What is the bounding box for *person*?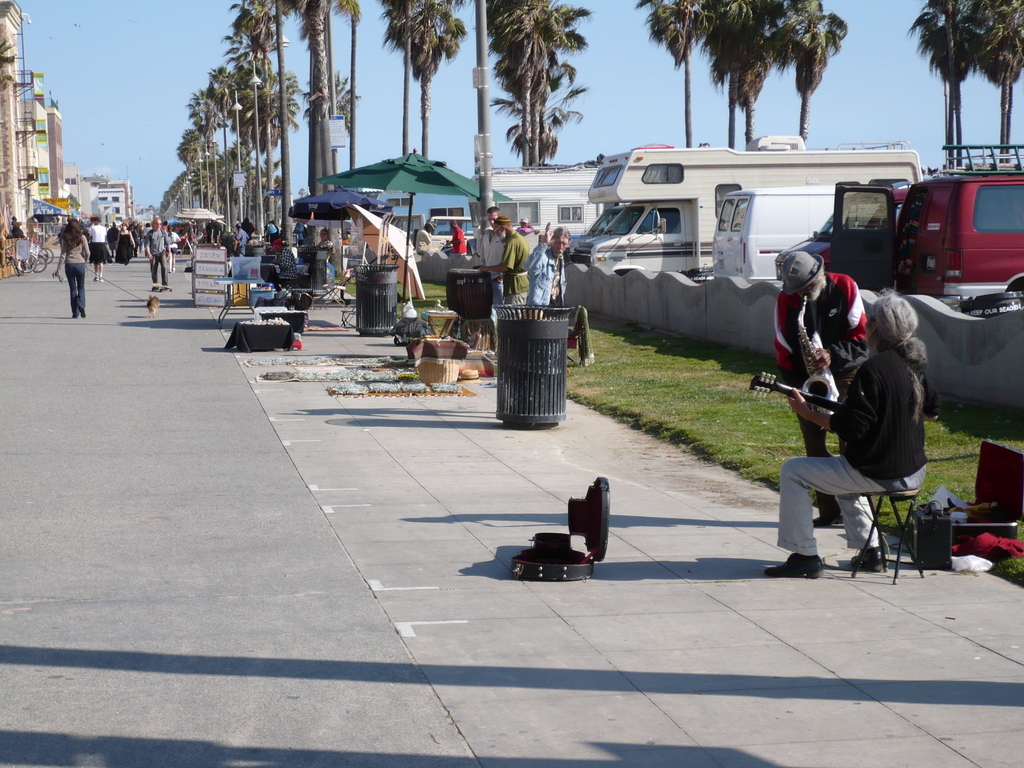
pyautogui.locateOnScreen(524, 219, 573, 321).
